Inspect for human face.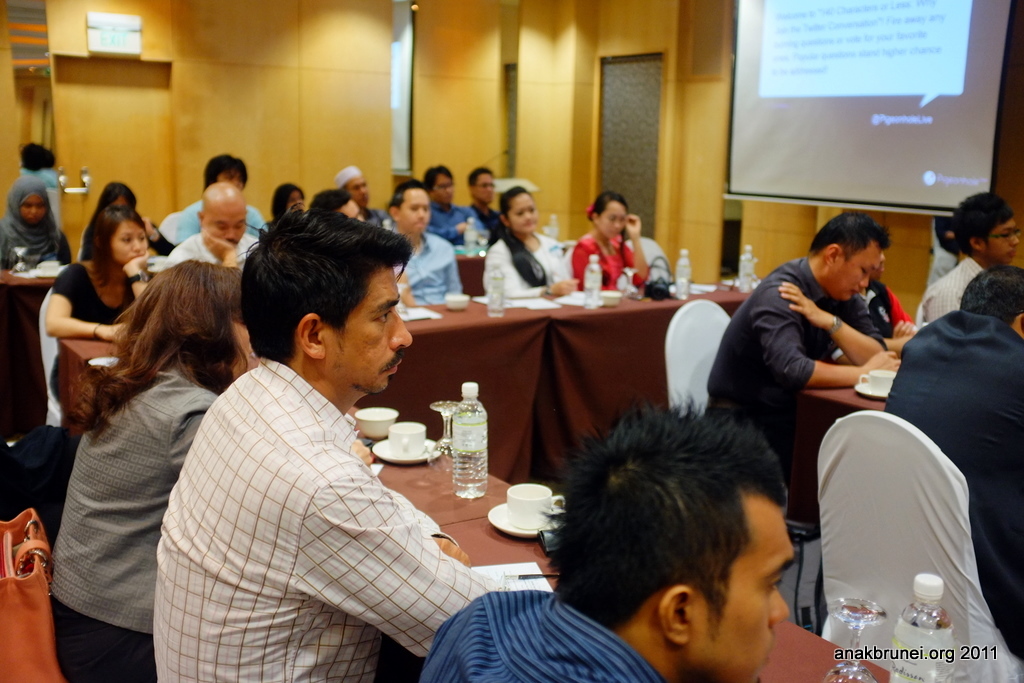
Inspection: l=692, t=507, r=799, b=681.
